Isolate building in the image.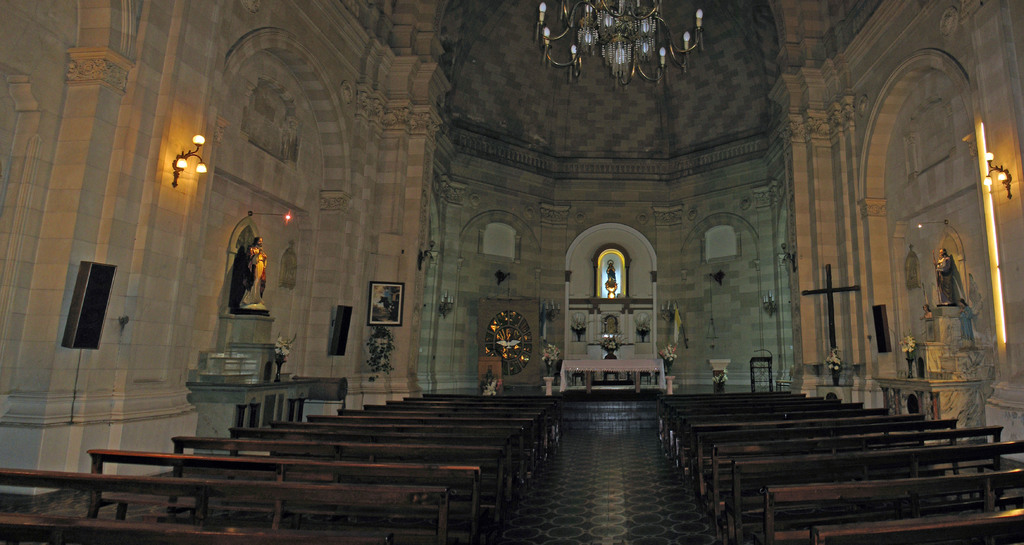
Isolated region: l=0, t=0, r=1023, b=544.
